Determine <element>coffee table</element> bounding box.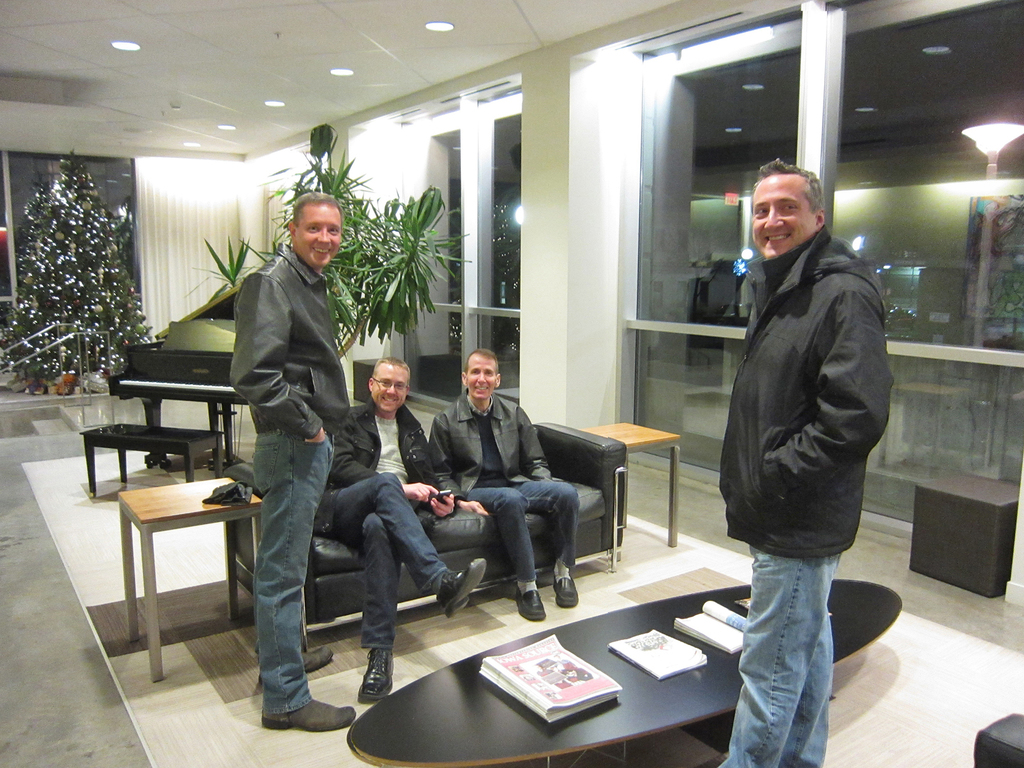
Determined: 342,582,903,767.
